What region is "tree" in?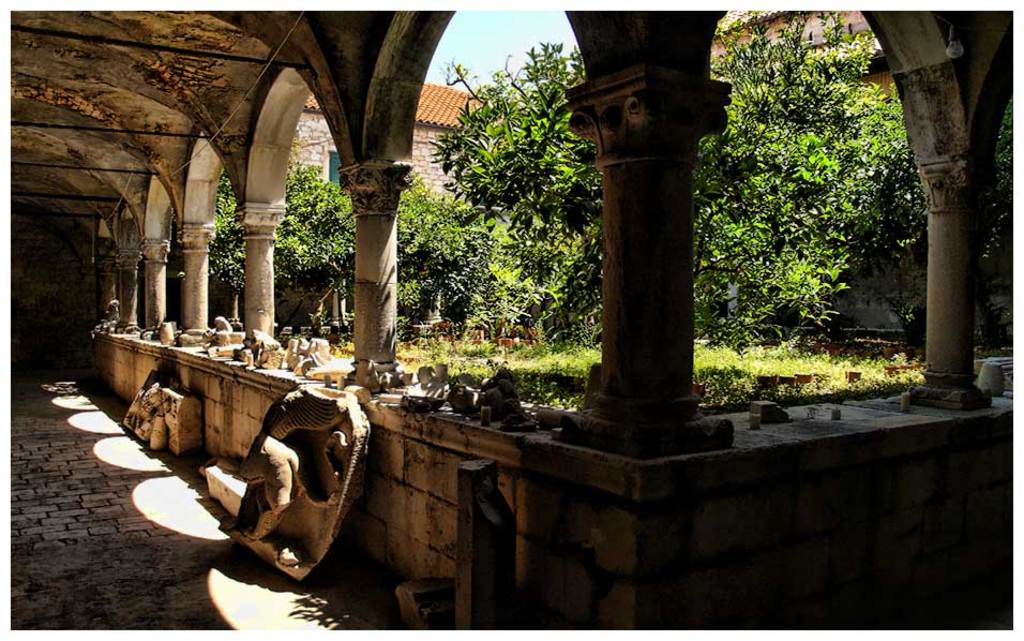
pyautogui.locateOnScreen(802, 77, 1015, 349).
